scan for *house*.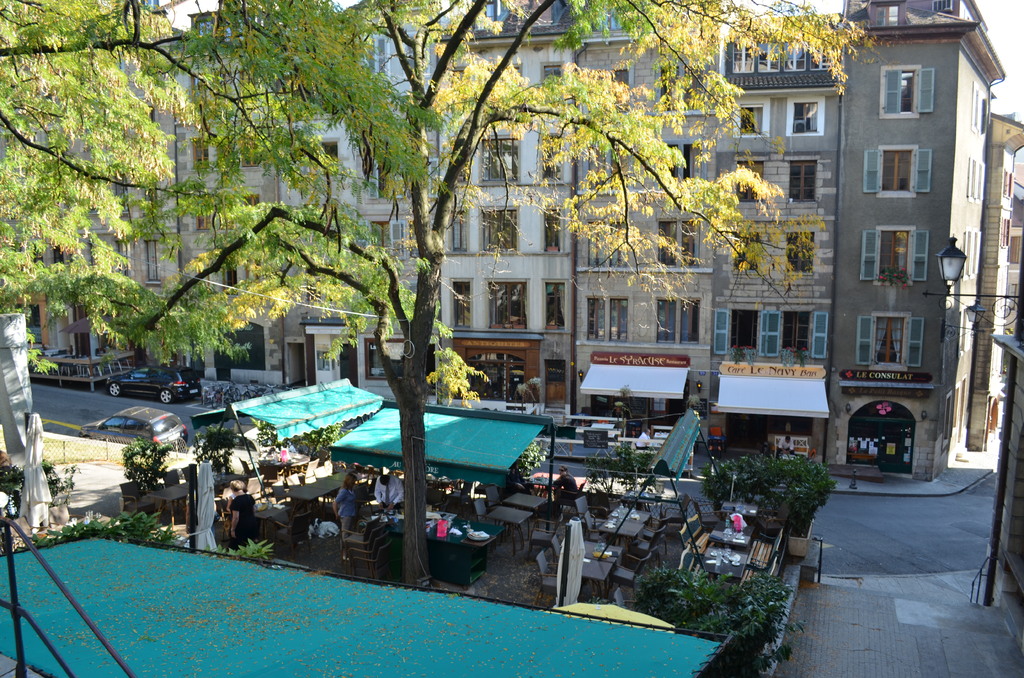
Scan result: {"left": 160, "top": 0, "right": 303, "bottom": 343}.
